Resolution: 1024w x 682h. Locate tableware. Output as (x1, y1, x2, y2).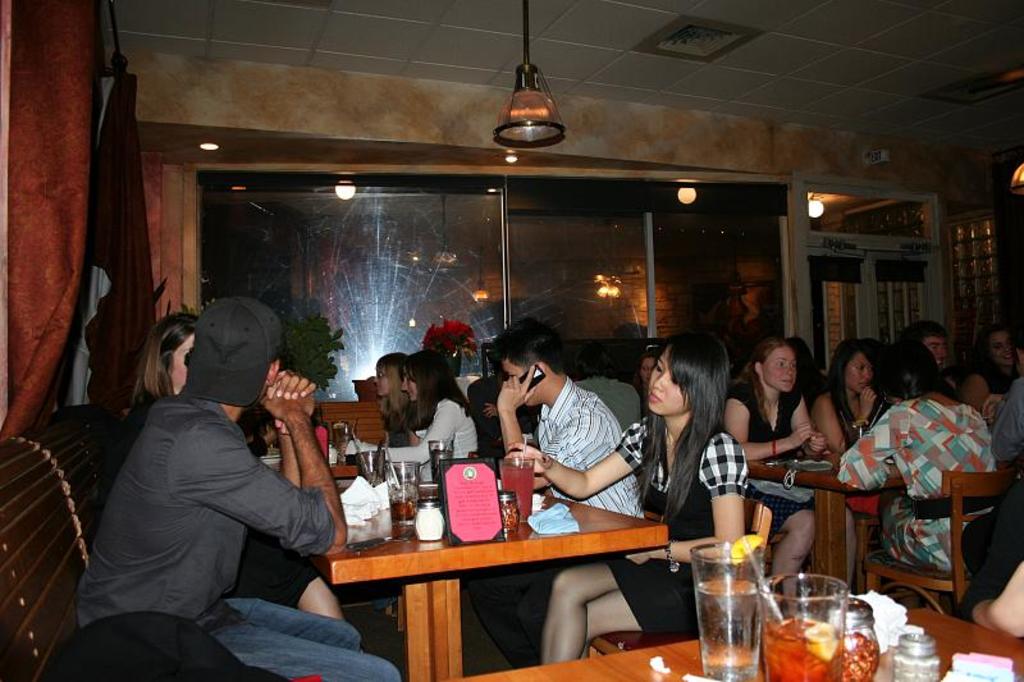
(762, 576, 844, 681).
